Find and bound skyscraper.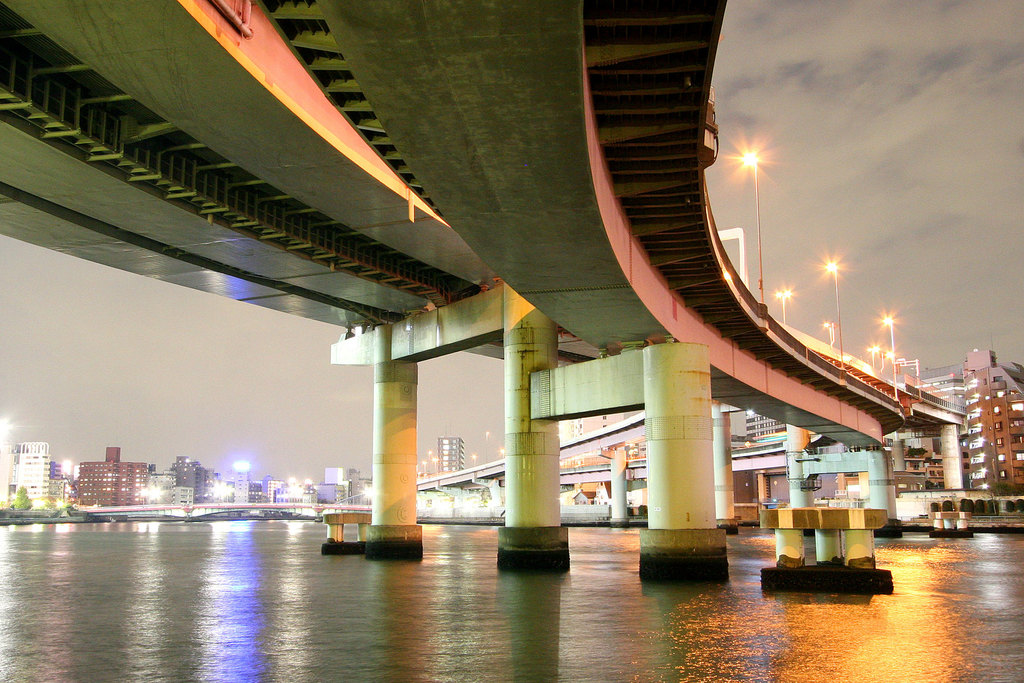
Bound: region(177, 450, 204, 506).
